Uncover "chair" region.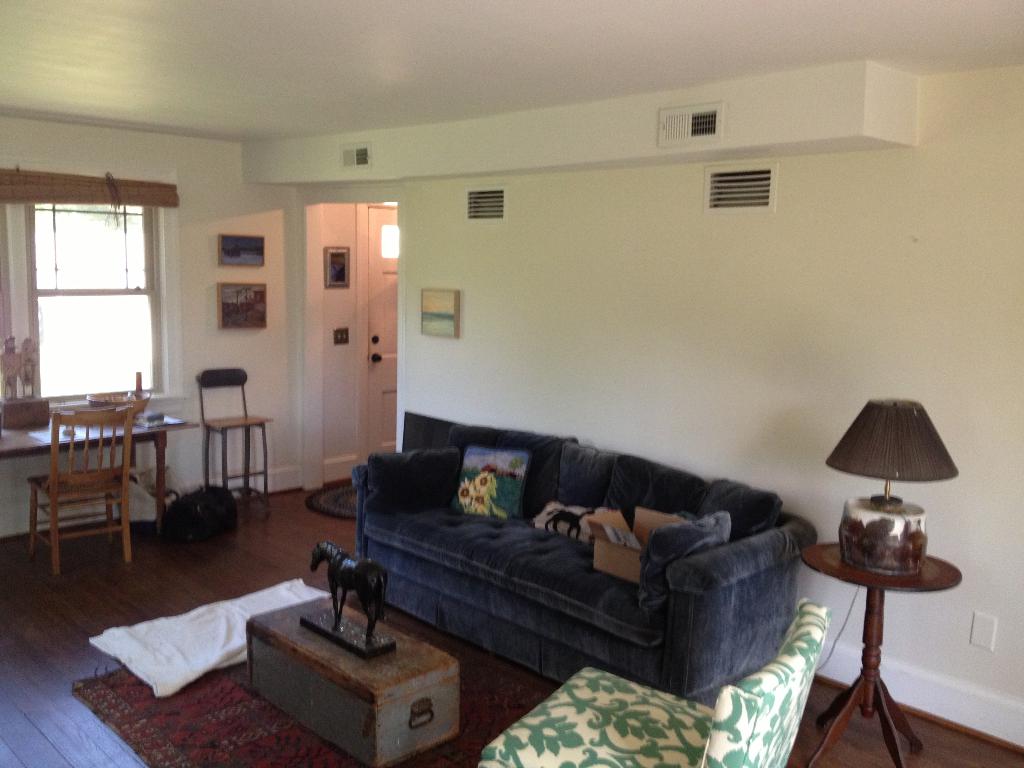
Uncovered: left=18, top=384, right=161, bottom=586.
